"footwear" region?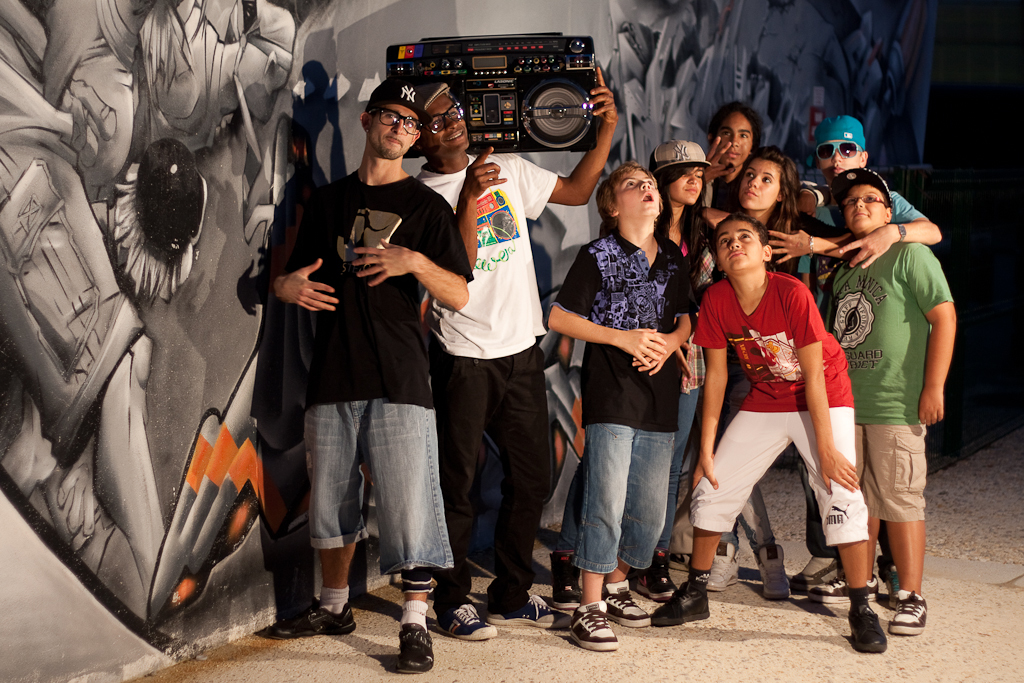
l=846, t=602, r=884, b=650
